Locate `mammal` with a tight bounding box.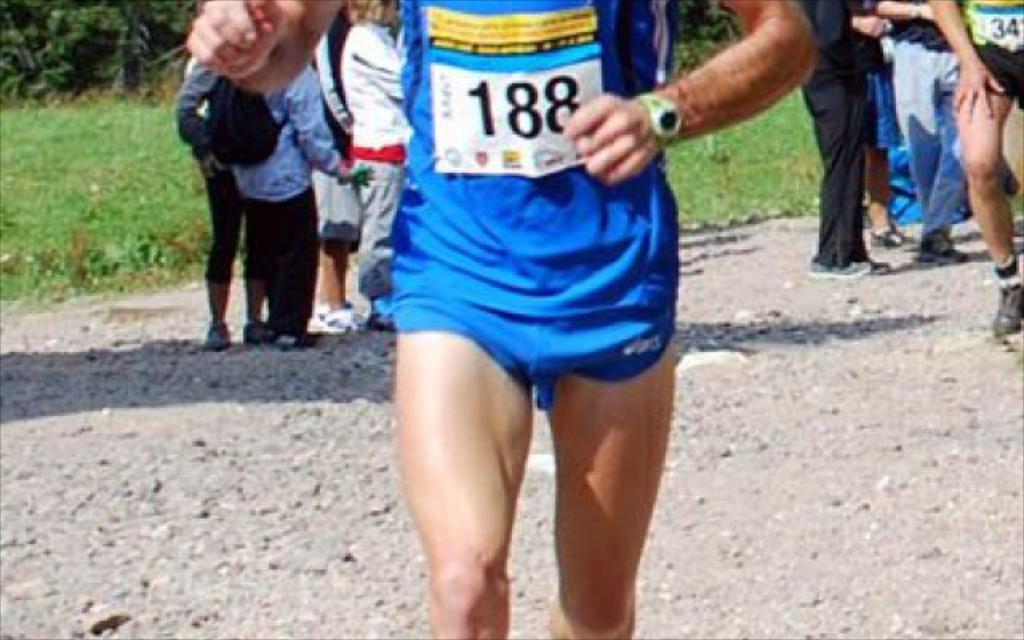
(344,0,413,330).
